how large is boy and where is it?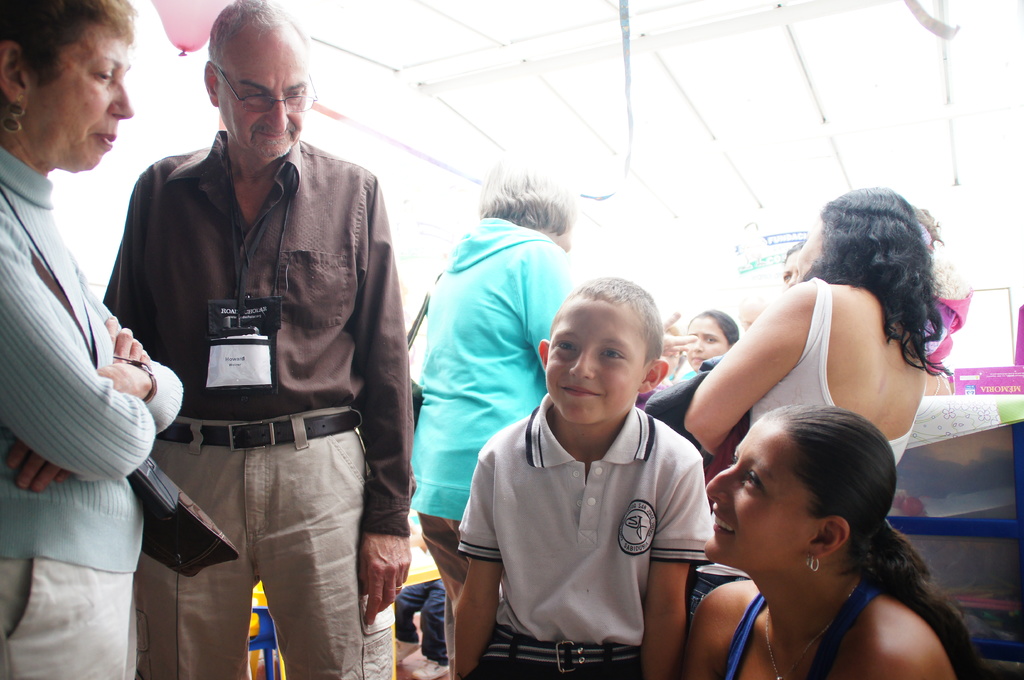
Bounding box: 458 277 702 679.
